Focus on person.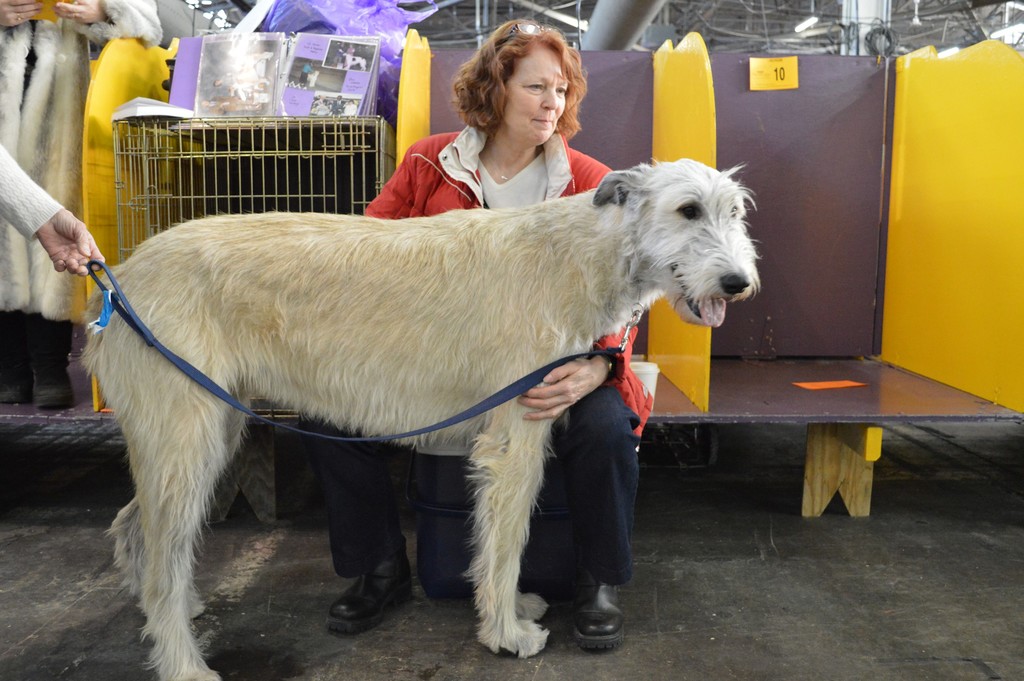
Focused at x1=0 y1=145 x2=106 y2=277.
